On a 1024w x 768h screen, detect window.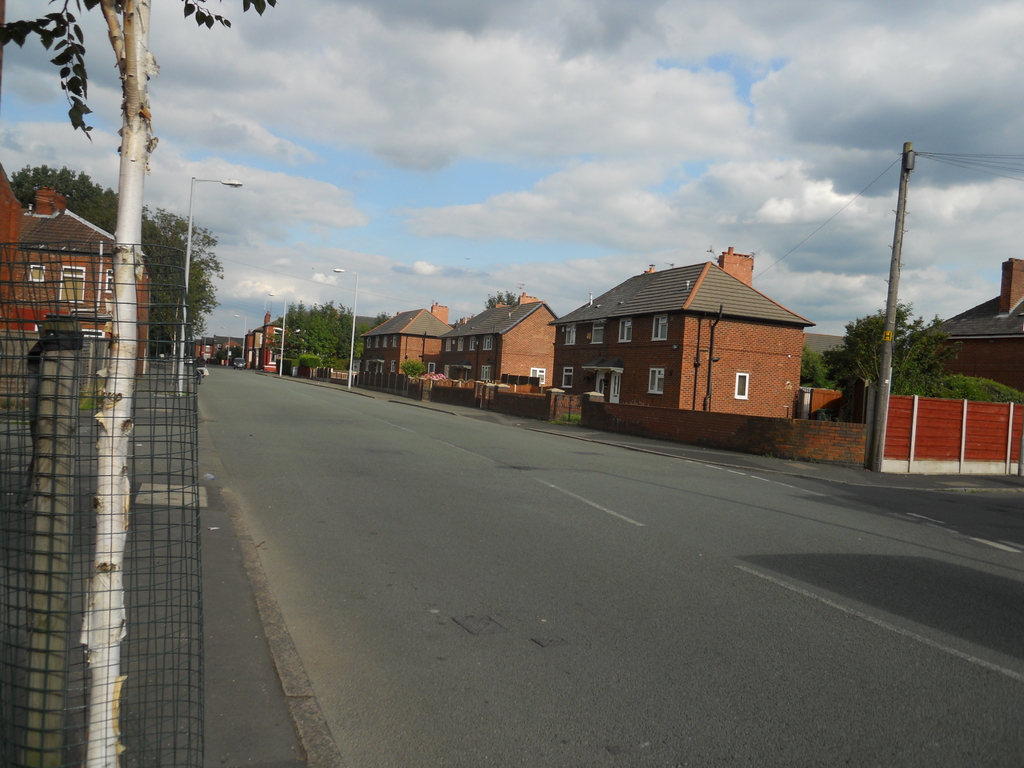
bbox=(616, 317, 636, 346).
